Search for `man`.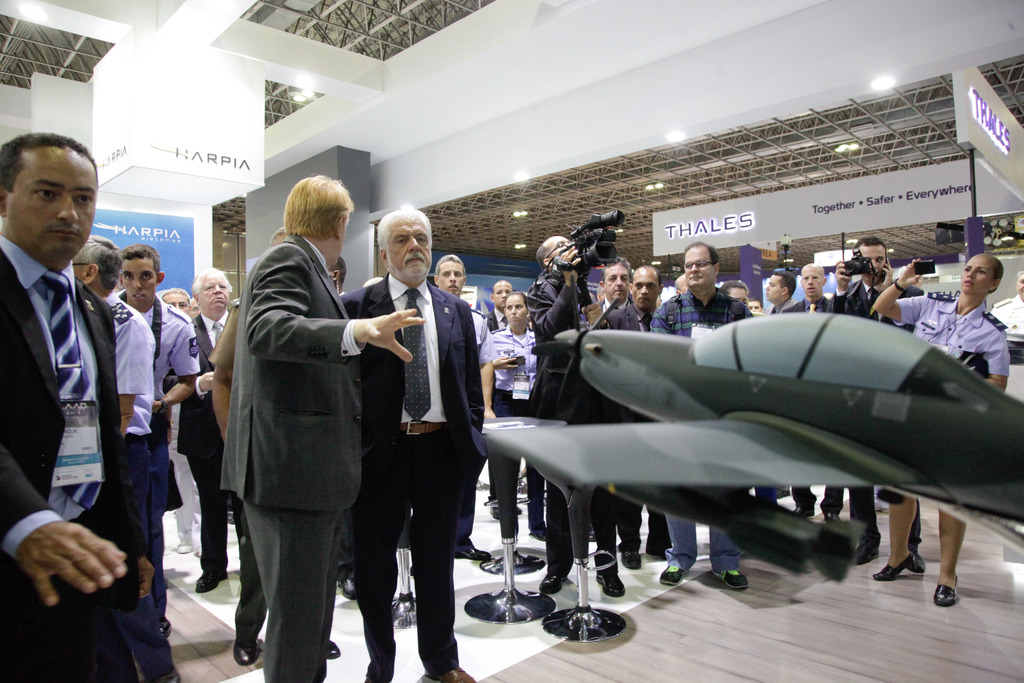
Found at box=[341, 203, 476, 682].
